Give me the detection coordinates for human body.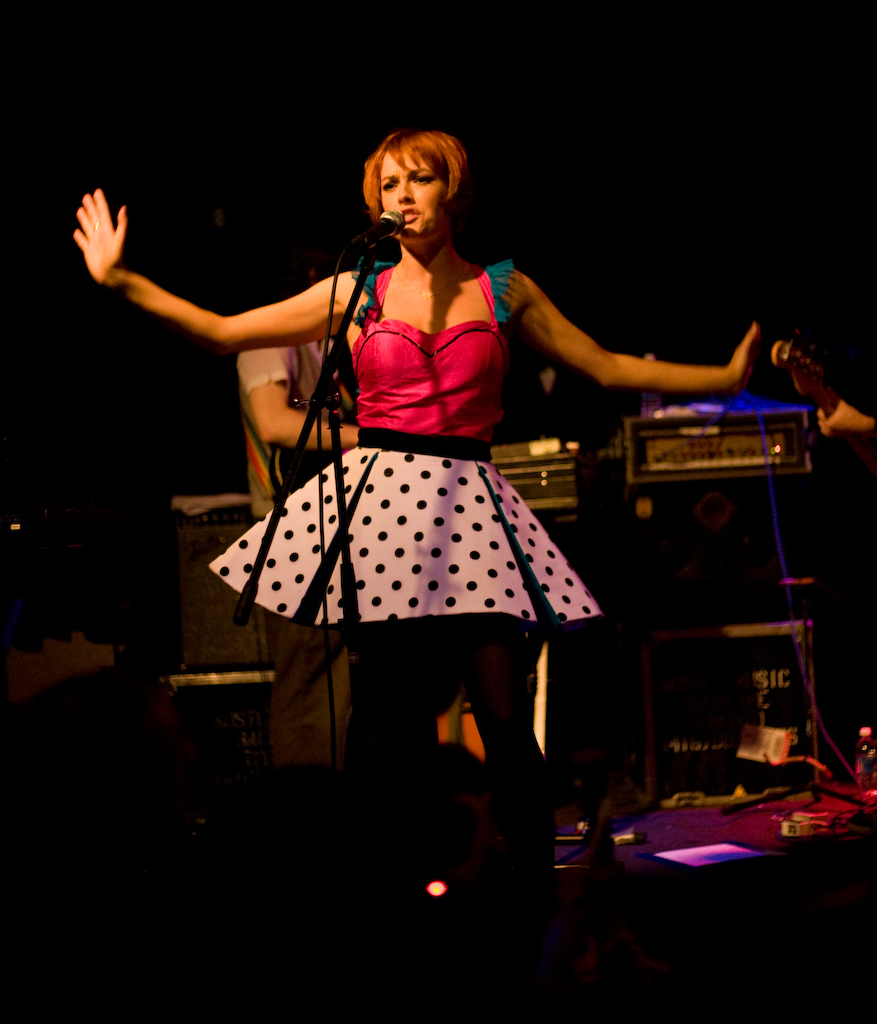
BBox(229, 338, 350, 774).
